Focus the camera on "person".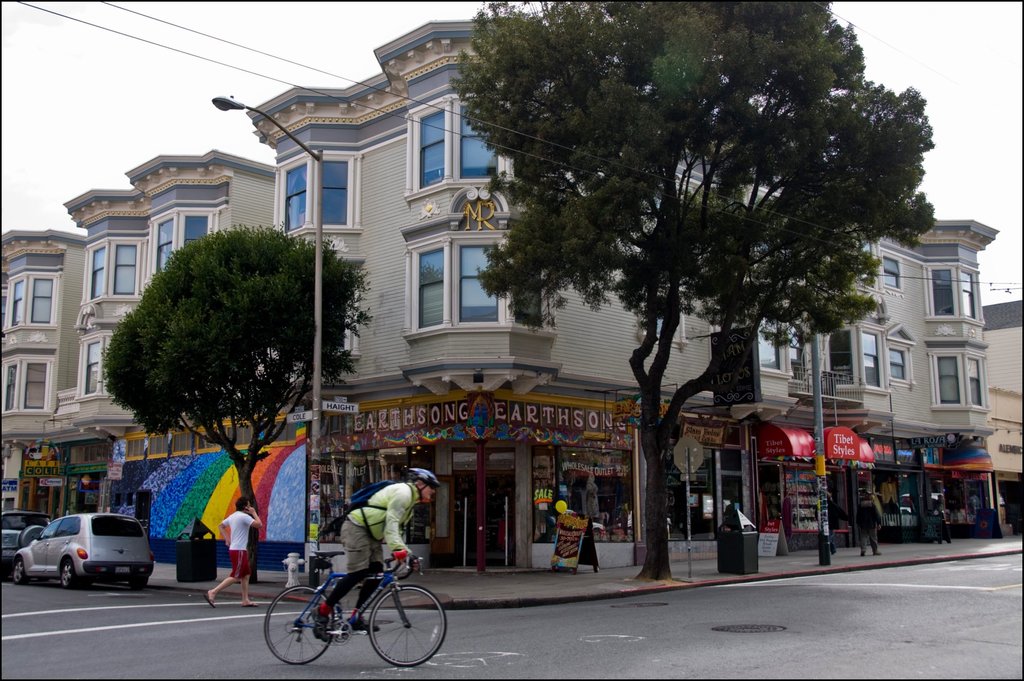
Focus region: region(860, 489, 884, 561).
